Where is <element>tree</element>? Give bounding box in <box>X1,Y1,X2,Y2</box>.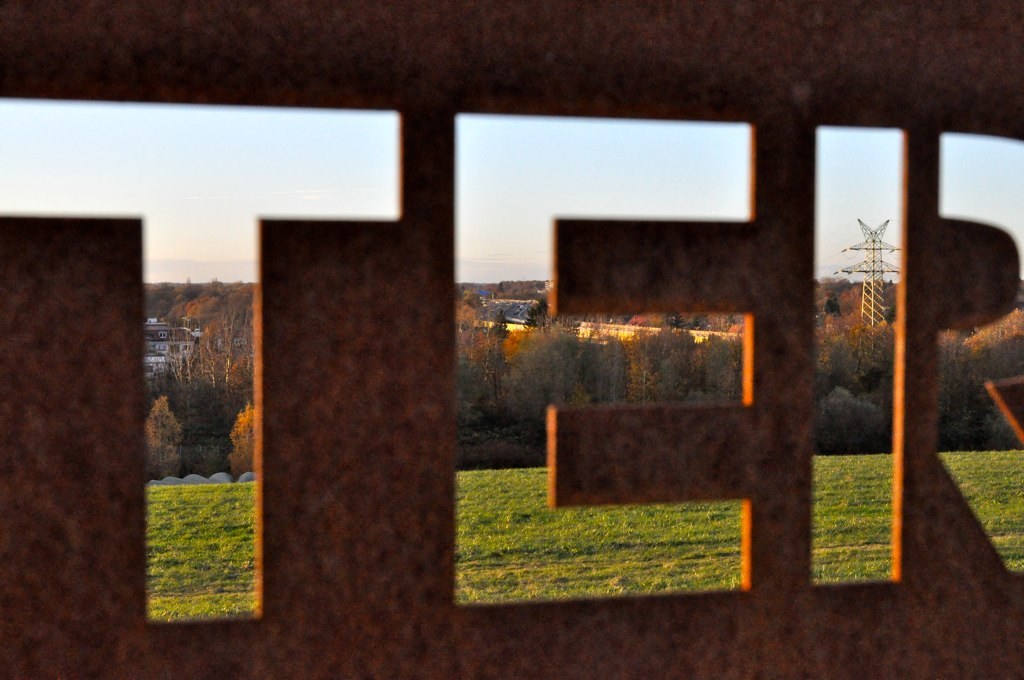
<box>188,288,253,431</box>.
